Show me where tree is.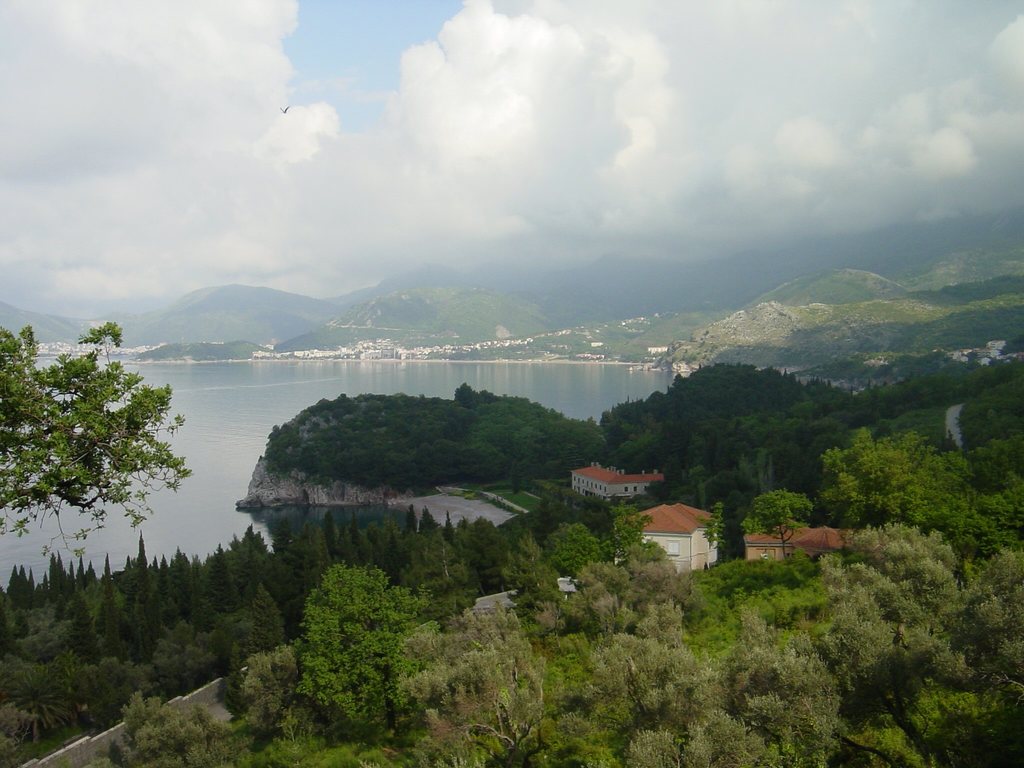
tree is at x1=0 y1=315 x2=193 y2=563.
